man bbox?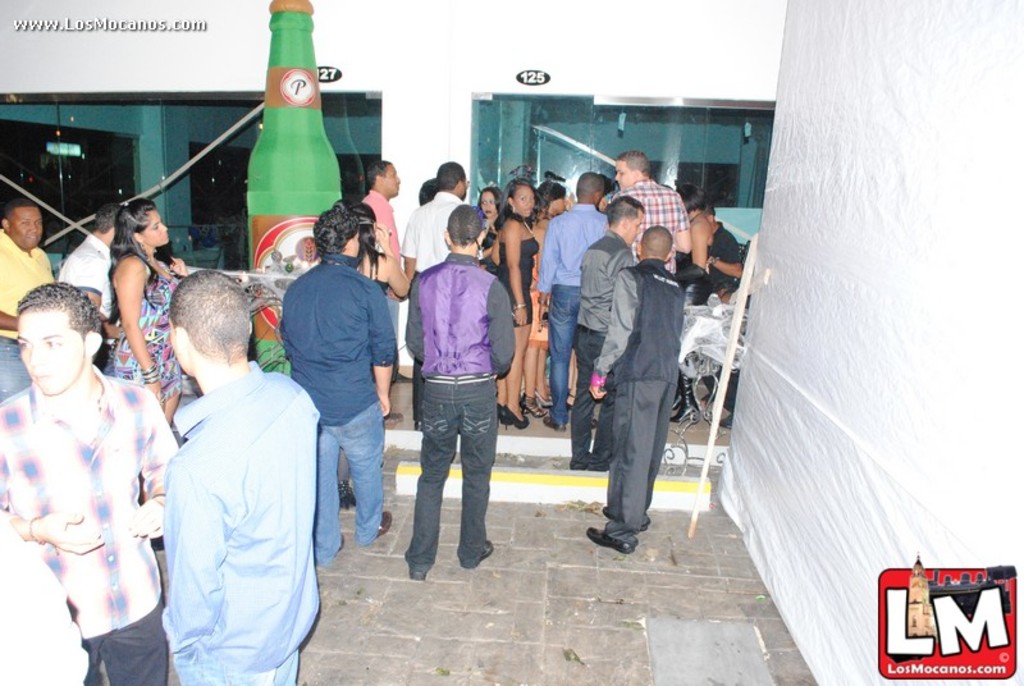
x1=0, y1=282, x2=179, y2=685
